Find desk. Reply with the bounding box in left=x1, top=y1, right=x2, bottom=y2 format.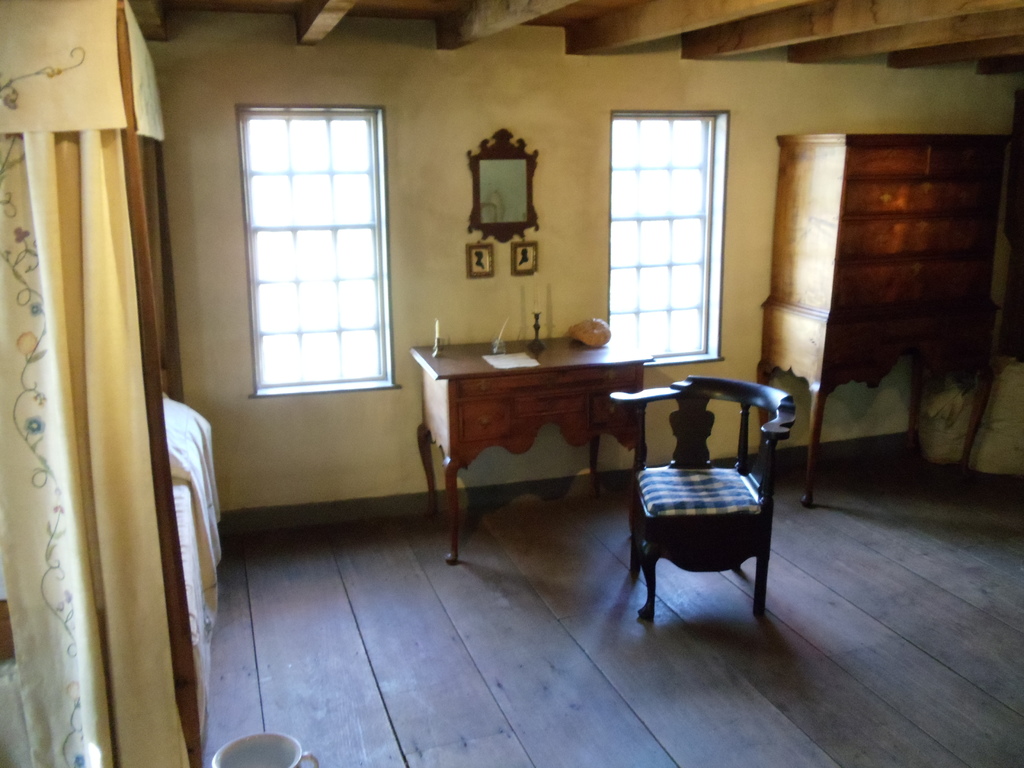
left=406, top=329, right=657, bottom=562.
